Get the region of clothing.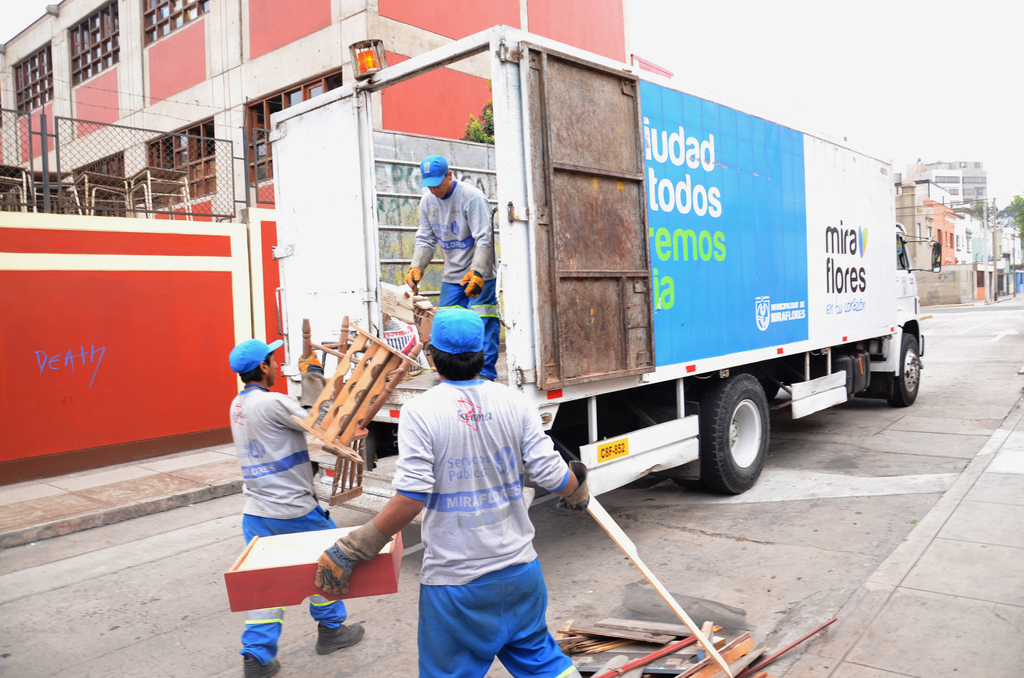
[377, 358, 565, 654].
